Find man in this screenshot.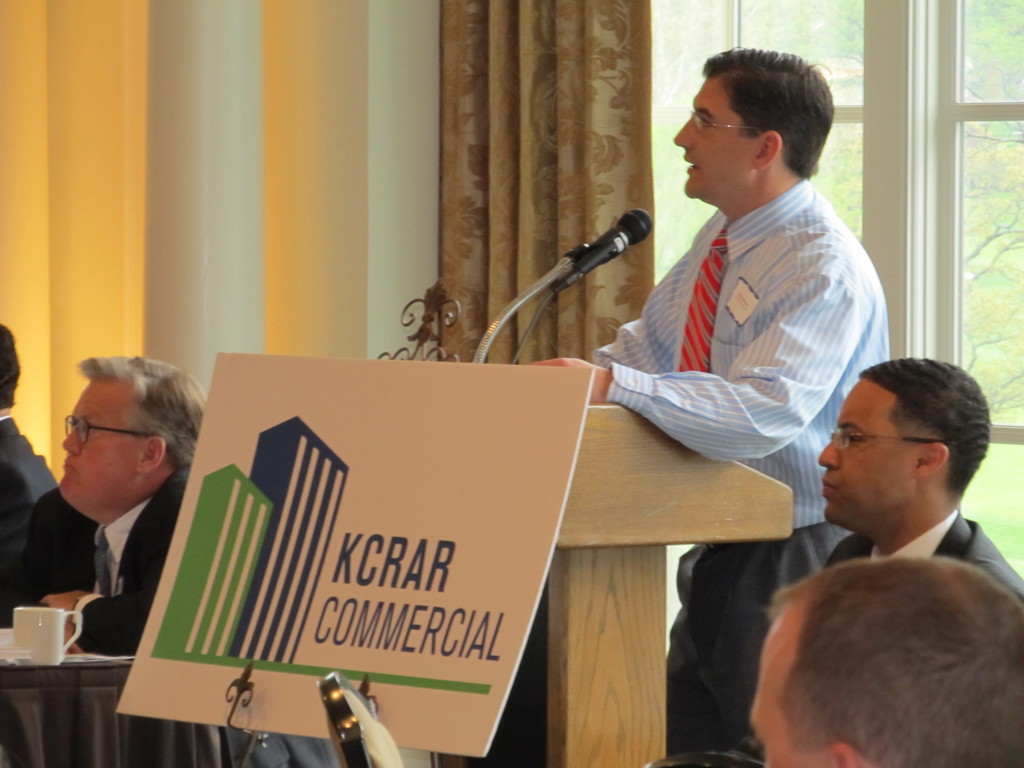
The bounding box for man is (0, 322, 52, 573).
